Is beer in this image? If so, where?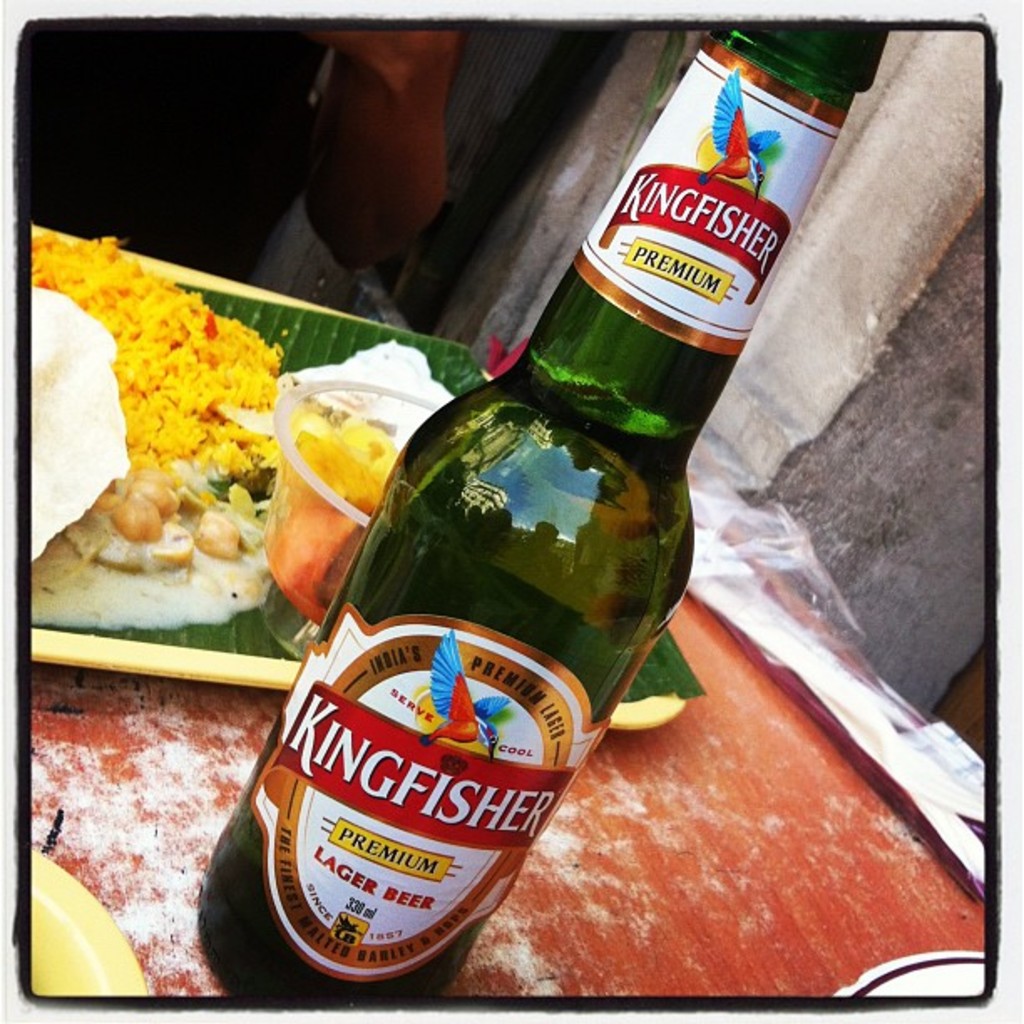
Yes, at (194,28,890,1006).
